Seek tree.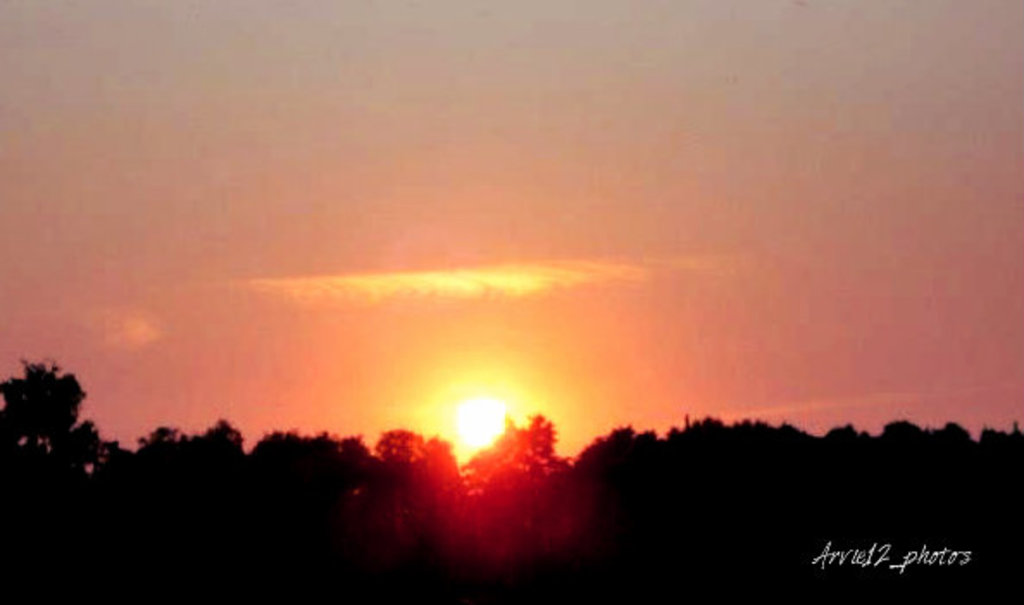
l=117, t=410, r=417, b=603.
